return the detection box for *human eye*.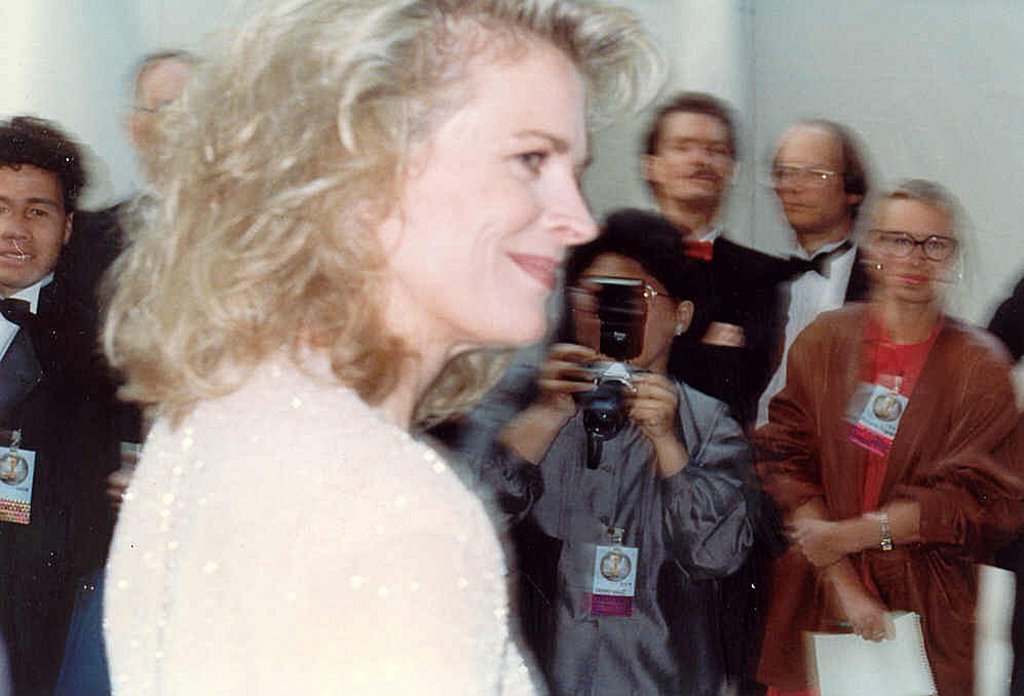
(left=25, top=201, right=52, bottom=225).
